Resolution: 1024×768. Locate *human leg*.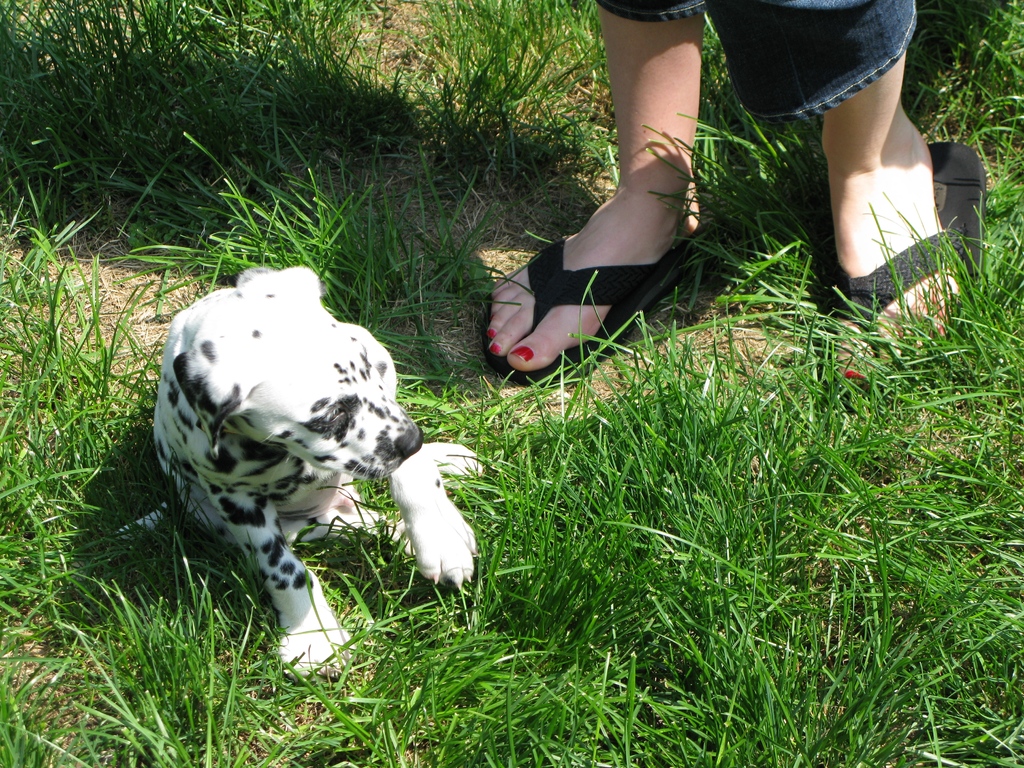
x1=818 y1=40 x2=985 y2=379.
